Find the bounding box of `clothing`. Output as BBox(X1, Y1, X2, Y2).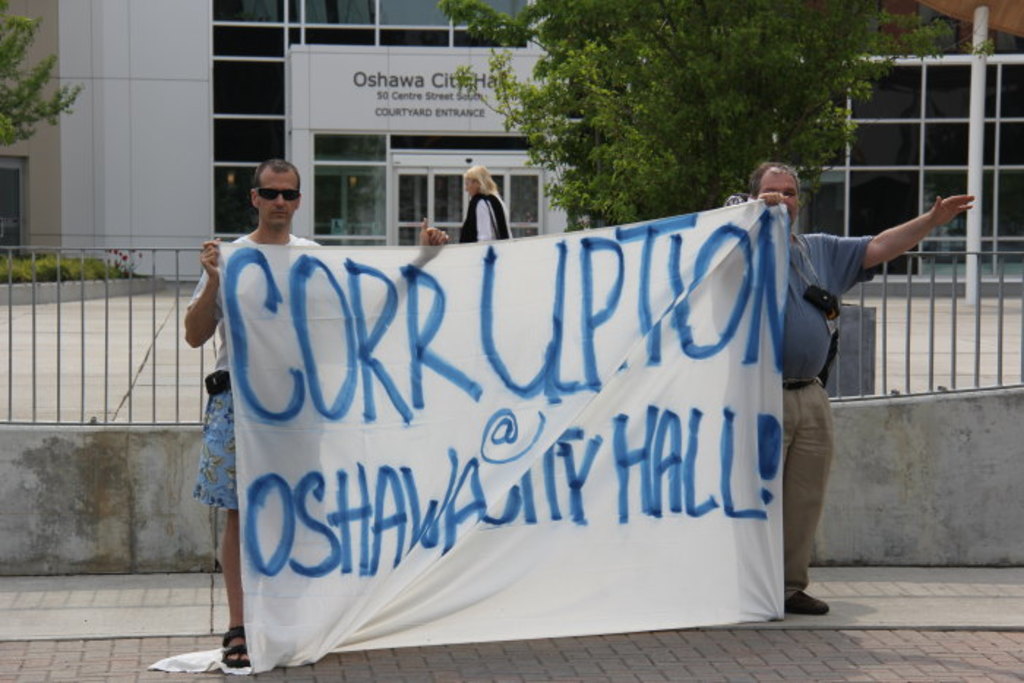
BBox(158, 158, 392, 584).
